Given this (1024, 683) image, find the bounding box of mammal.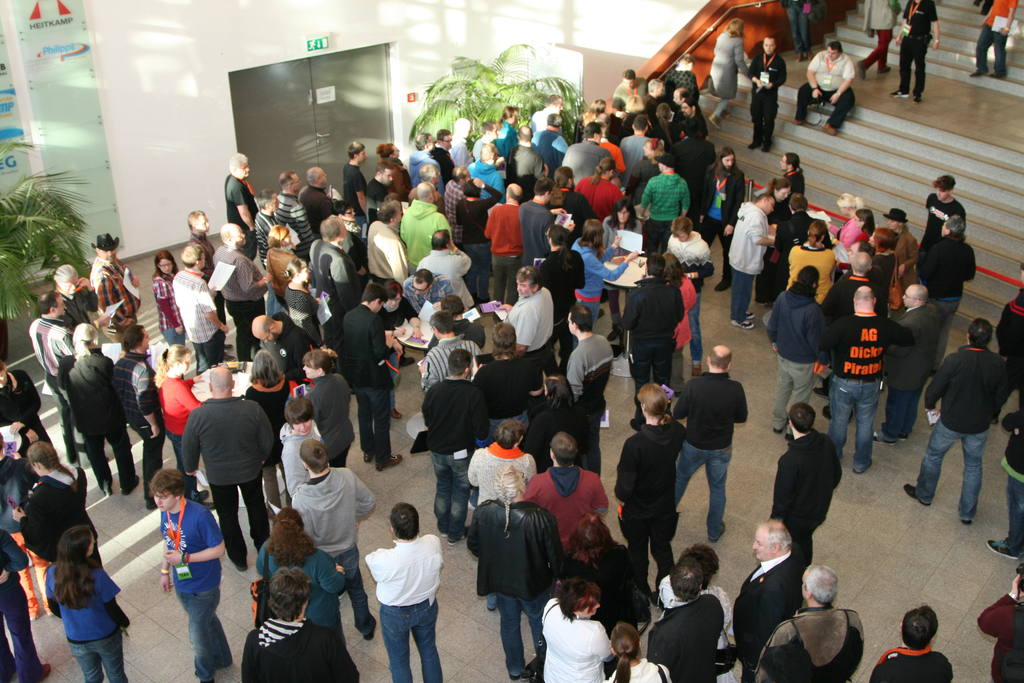
region(298, 345, 350, 470).
